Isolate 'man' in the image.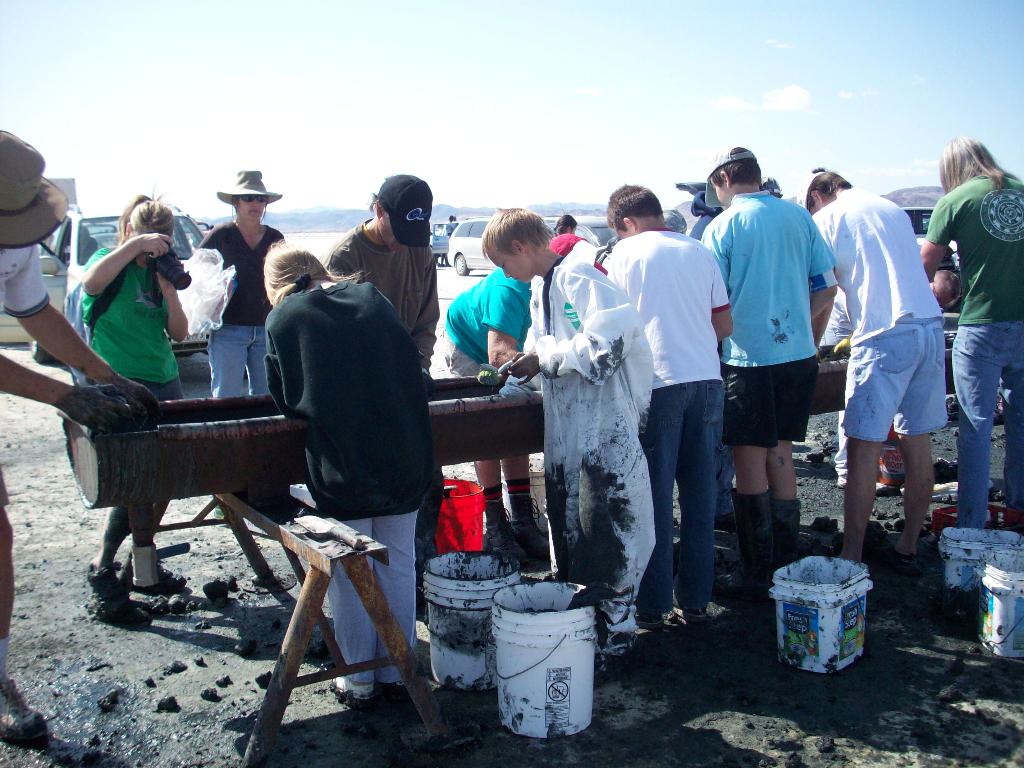
Isolated region: (left=325, top=172, right=445, bottom=413).
